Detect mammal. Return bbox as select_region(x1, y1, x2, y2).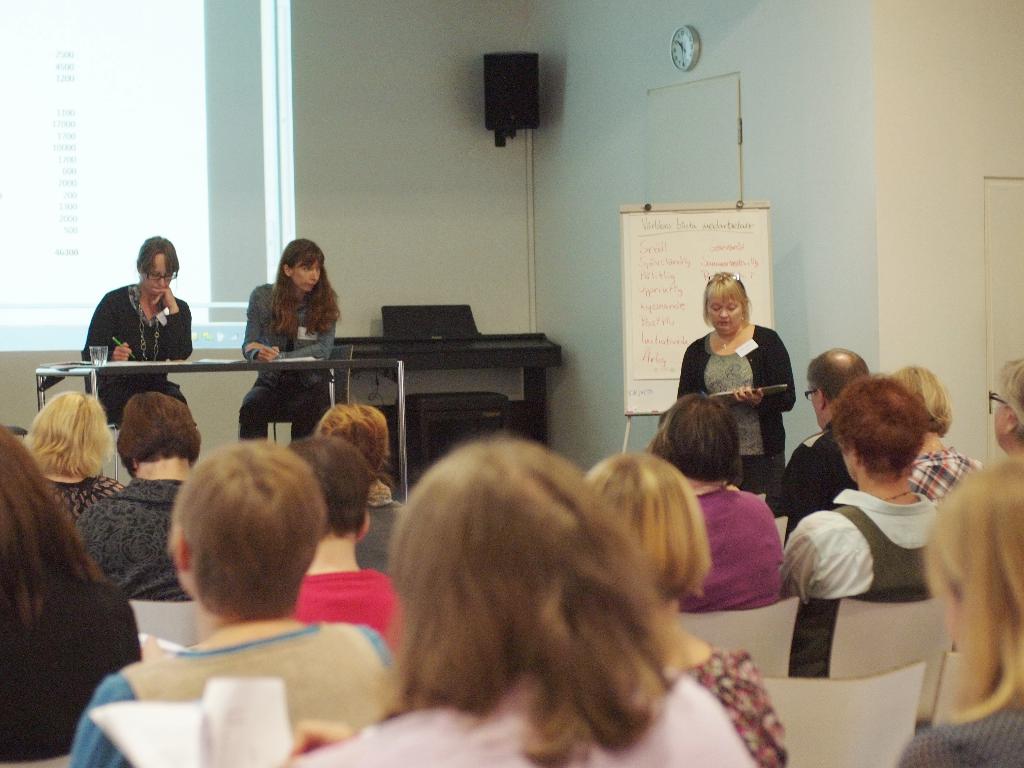
select_region(310, 403, 420, 594).
